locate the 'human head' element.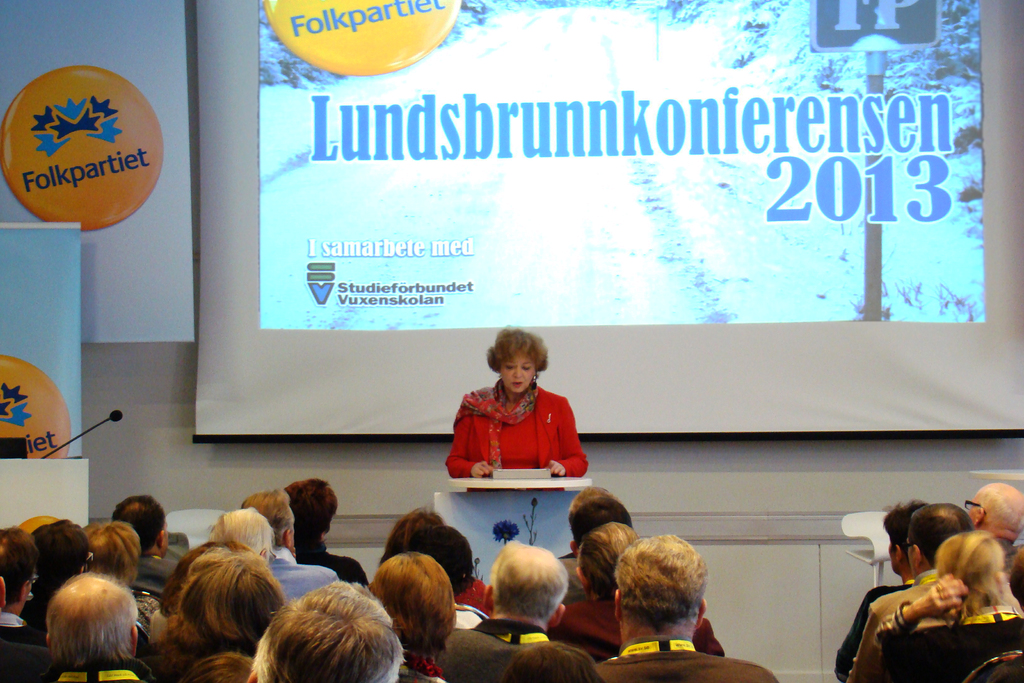
Element bbox: 186 551 230 576.
